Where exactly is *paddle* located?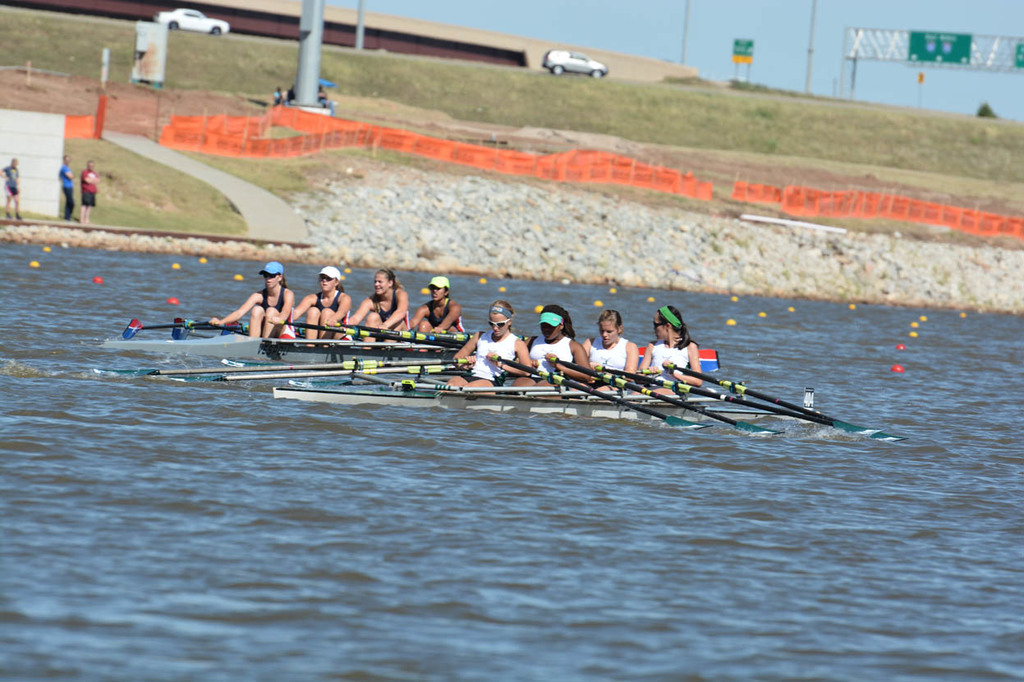
Its bounding box is pyautogui.locateOnScreen(269, 319, 468, 351).
